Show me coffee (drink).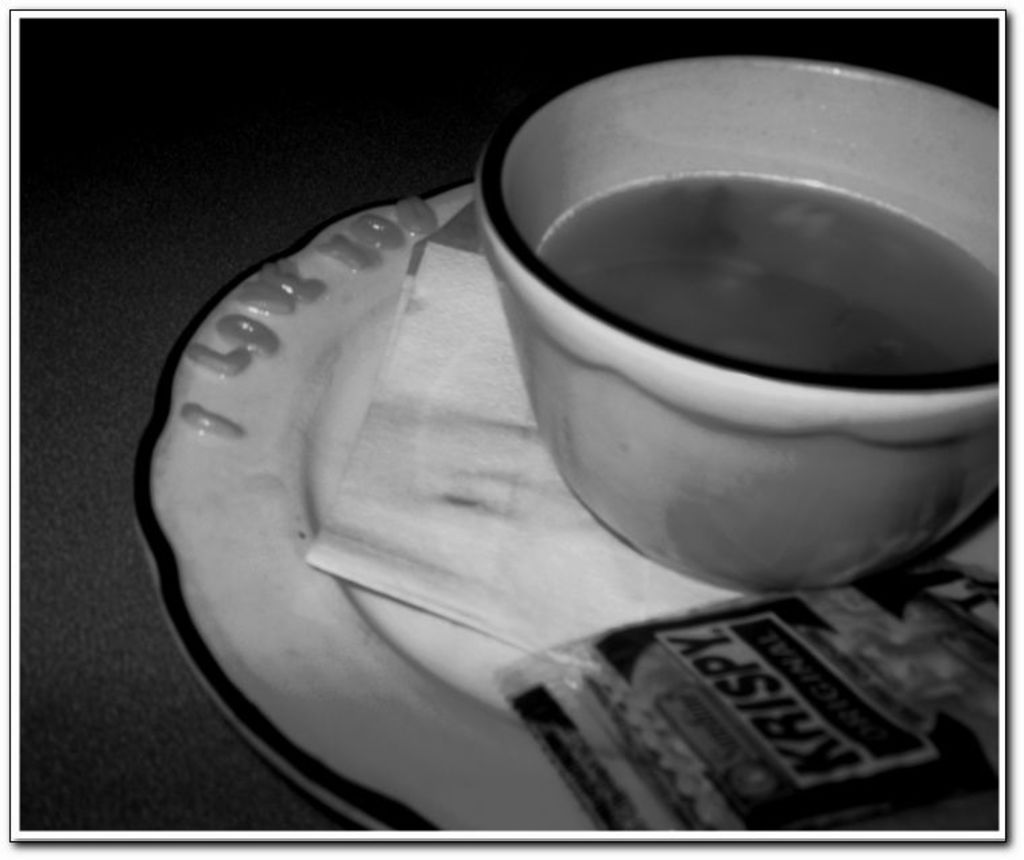
coffee (drink) is here: select_region(528, 171, 1002, 384).
